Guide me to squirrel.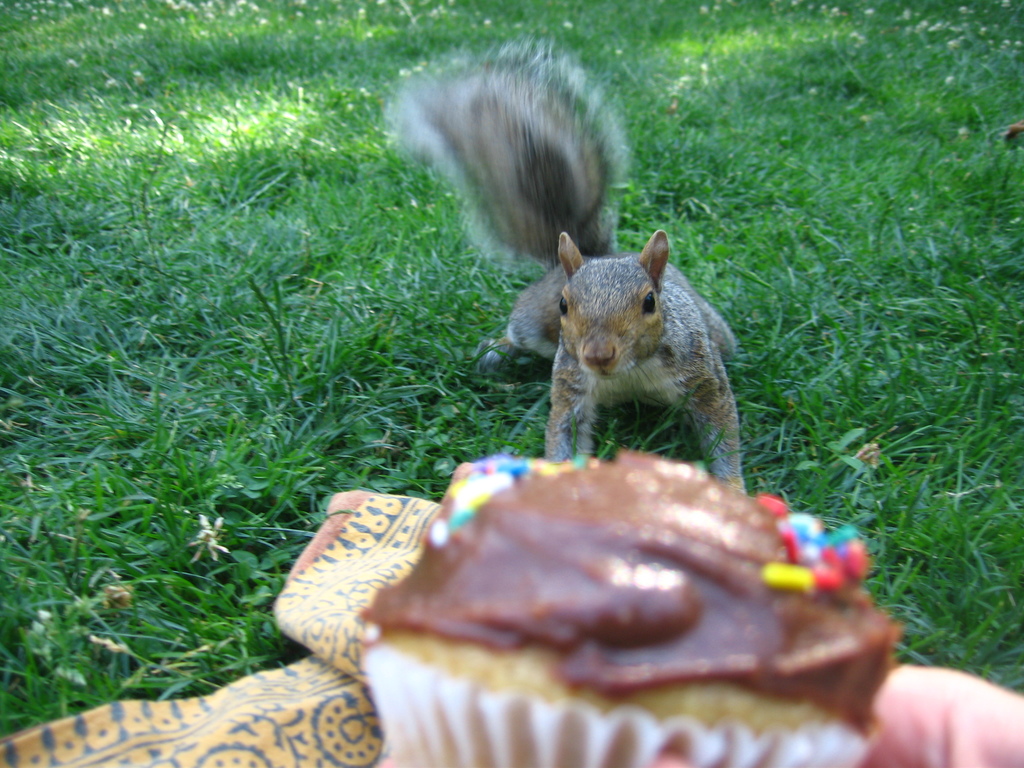
Guidance: [left=385, top=40, right=754, bottom=499].
